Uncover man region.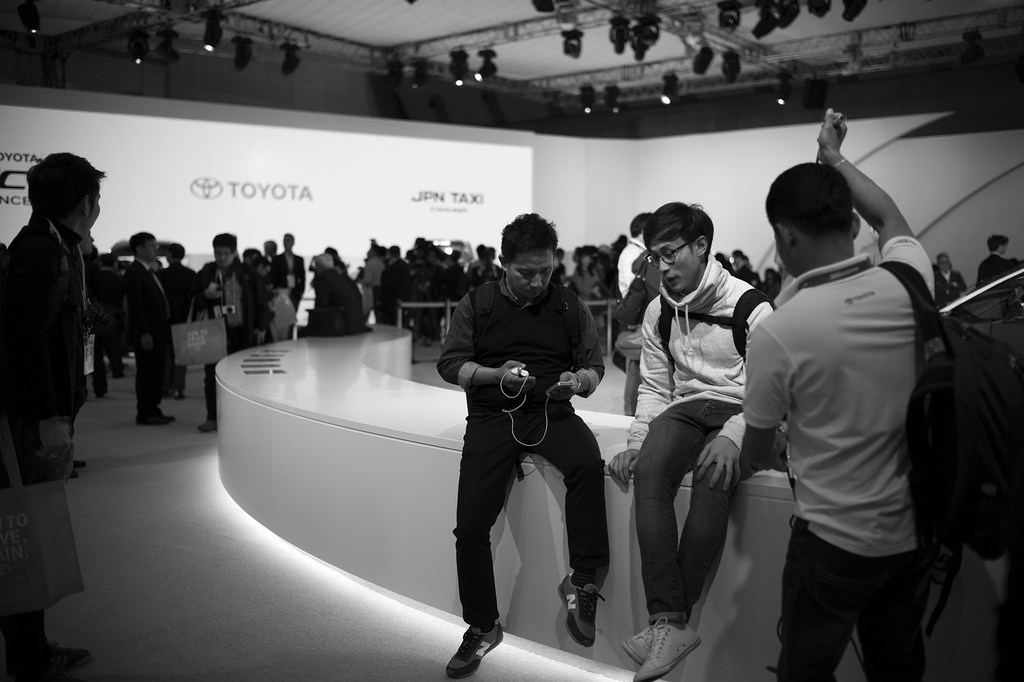
Uncovered: detection(184, 229, 266, 431).
